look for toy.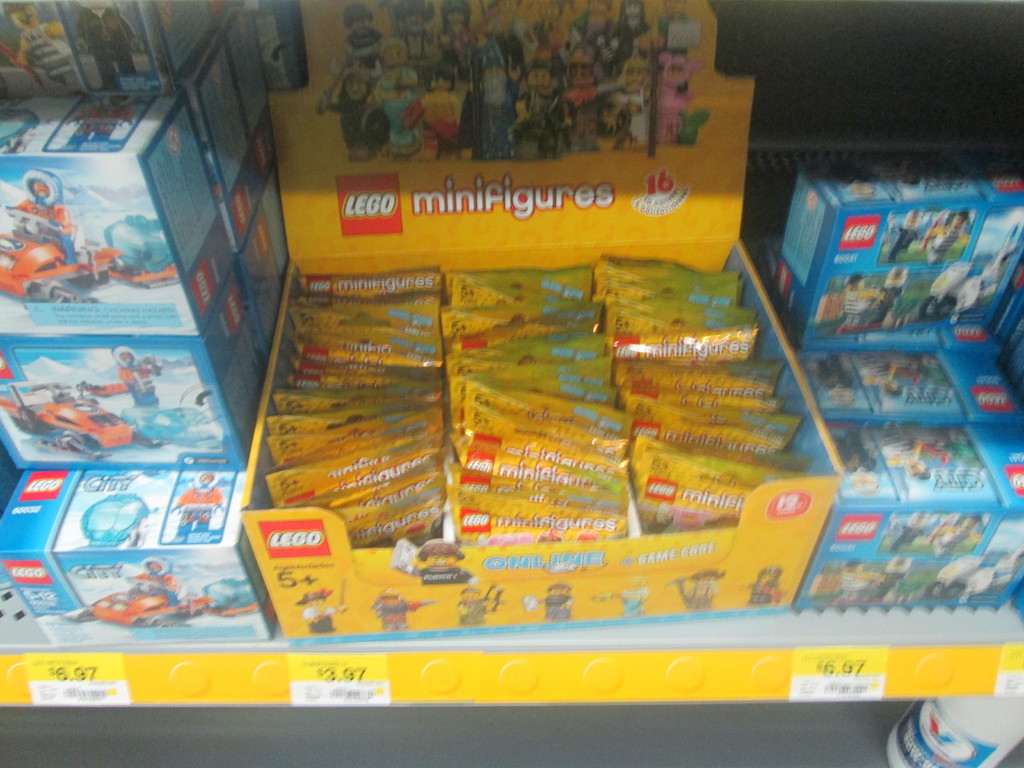
Found: left=868, top=549, right=912, bottom=600.
